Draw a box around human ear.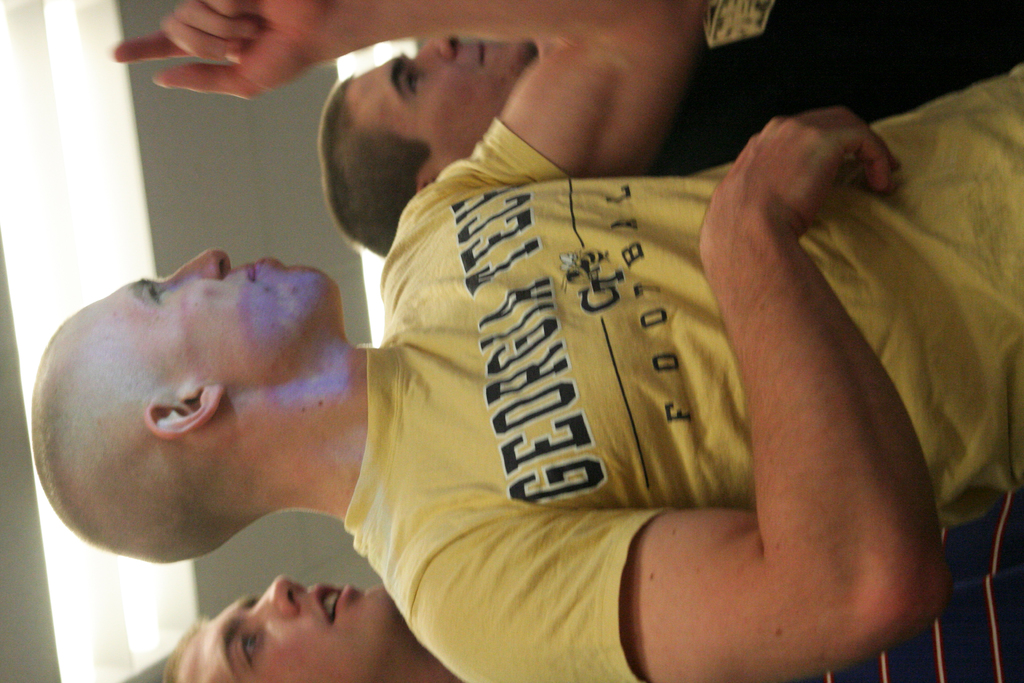
[419,178,435,190].
